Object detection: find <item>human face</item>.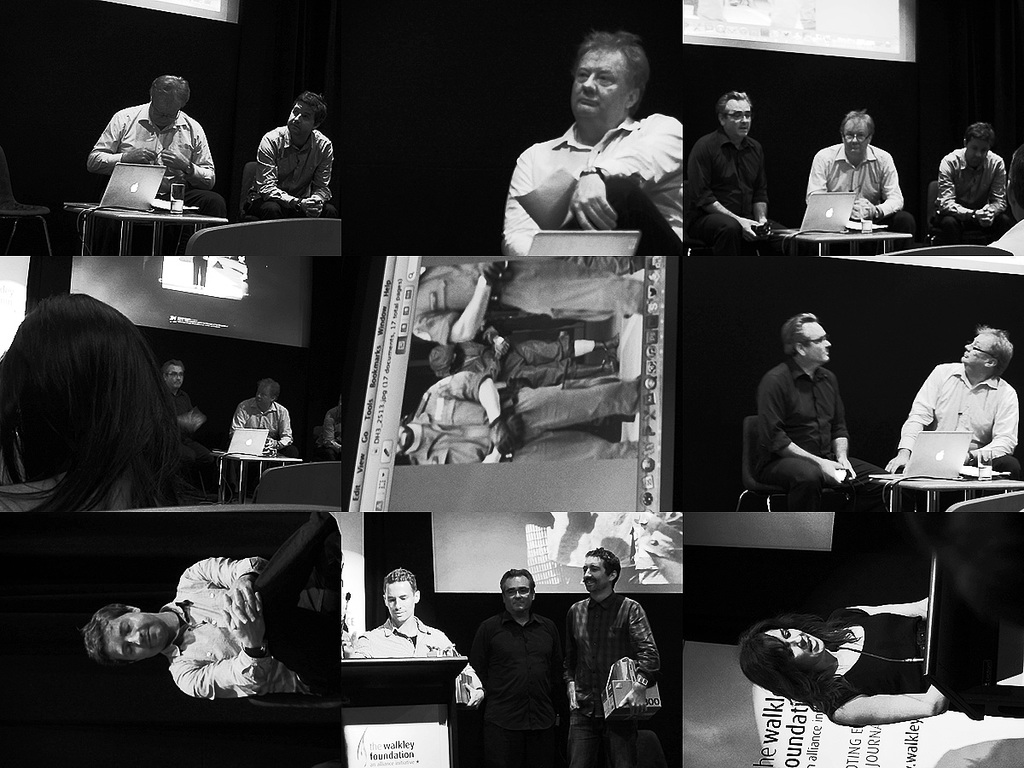
select_region(171, 368, 184, 387).
